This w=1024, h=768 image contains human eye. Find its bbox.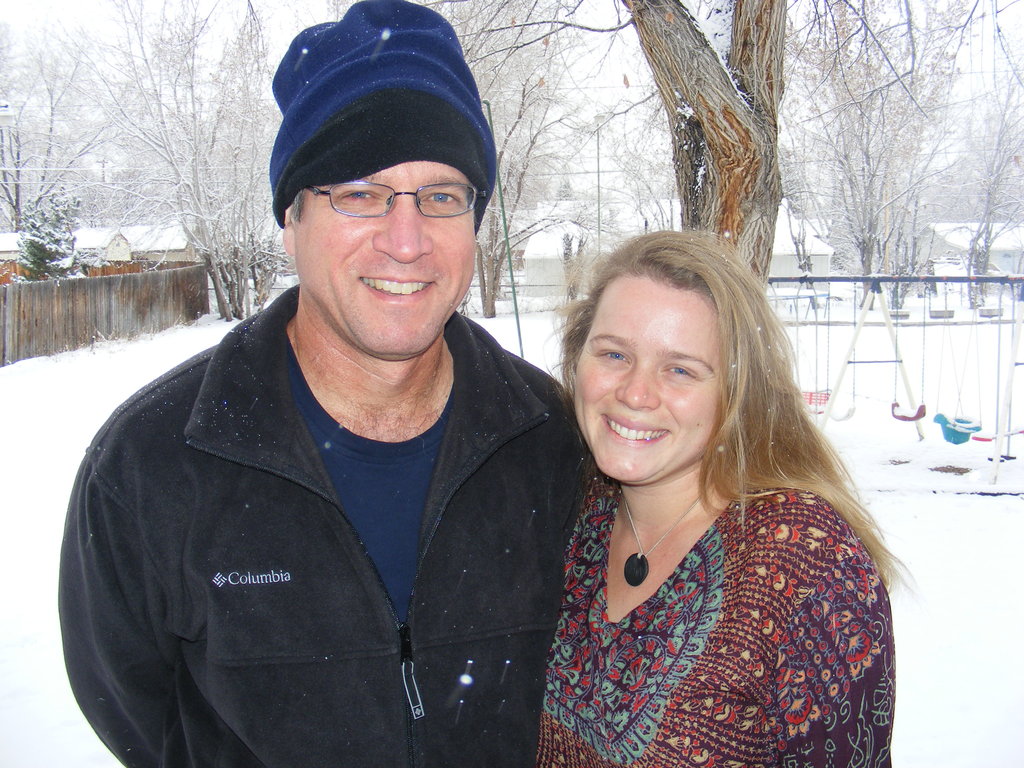
Rect(334, 186, 382, 205).
